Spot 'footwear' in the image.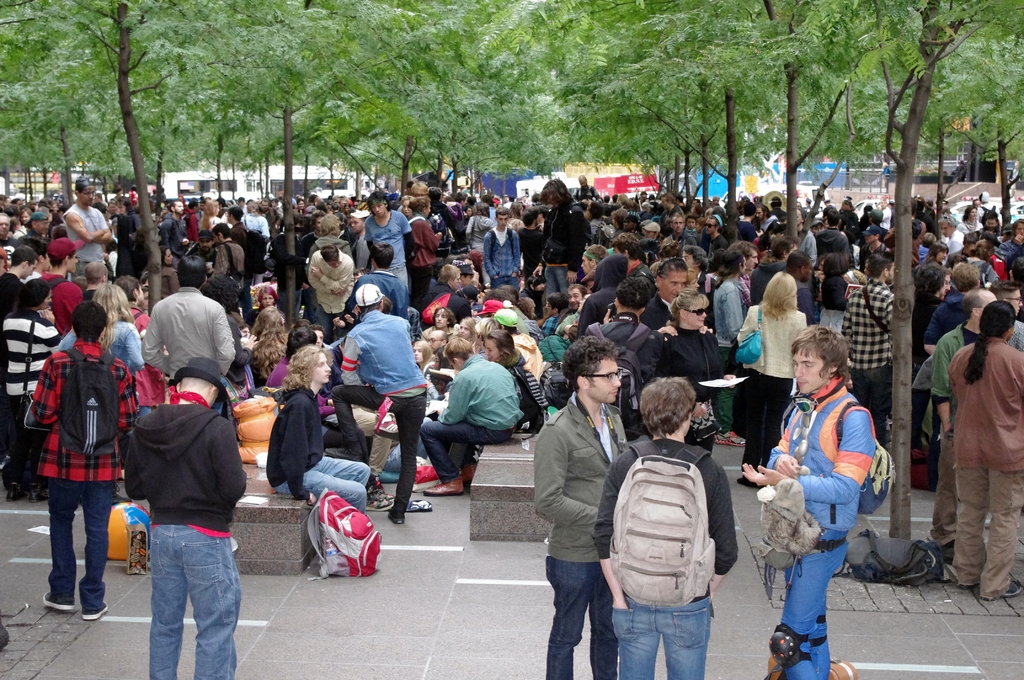
'footwear' found at [6, 483, 22, 503].
